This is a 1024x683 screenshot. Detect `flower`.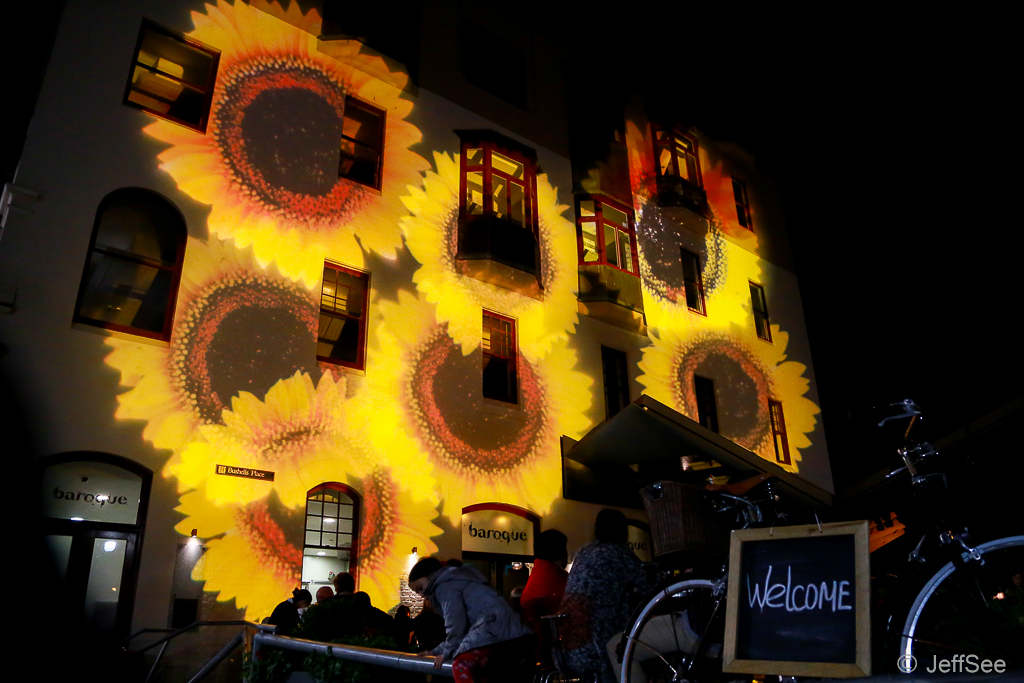
l=635, t=323, r=824, b=473.
